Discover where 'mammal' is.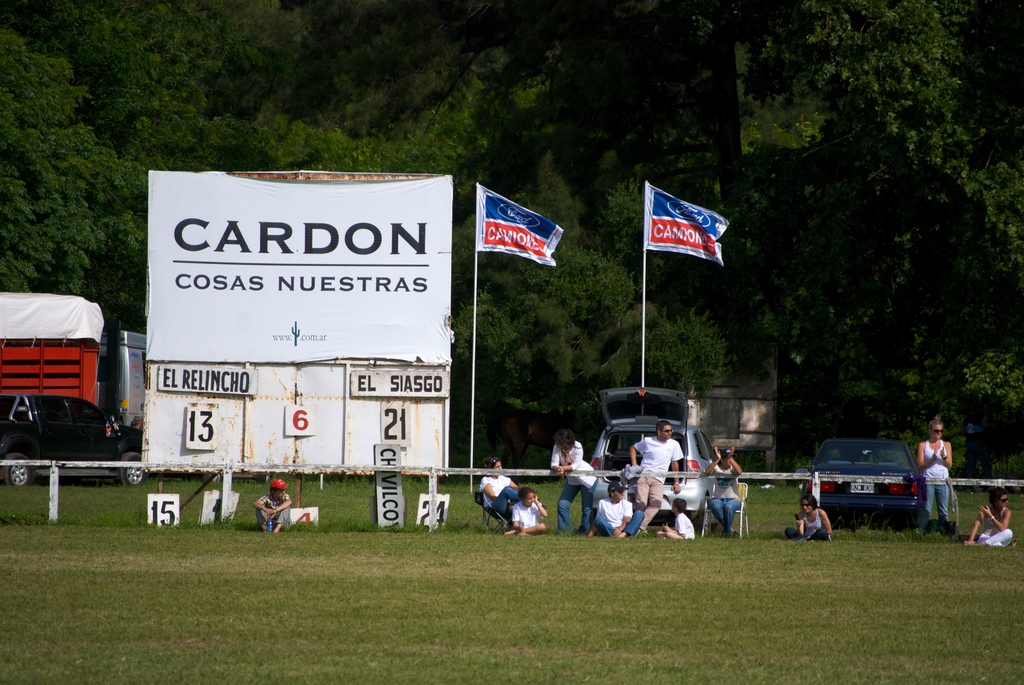
Discovered at {"x1": 966, "y1": 491, "x2": 1017, "y2": 549}.
